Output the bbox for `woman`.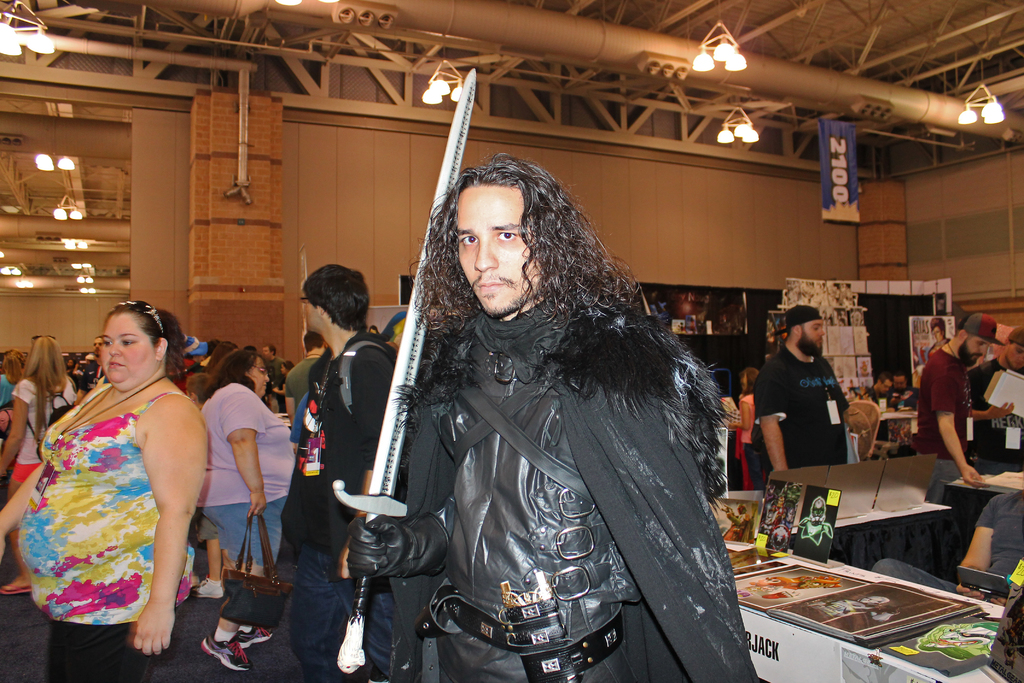
region(0, 299, 209, 679).
